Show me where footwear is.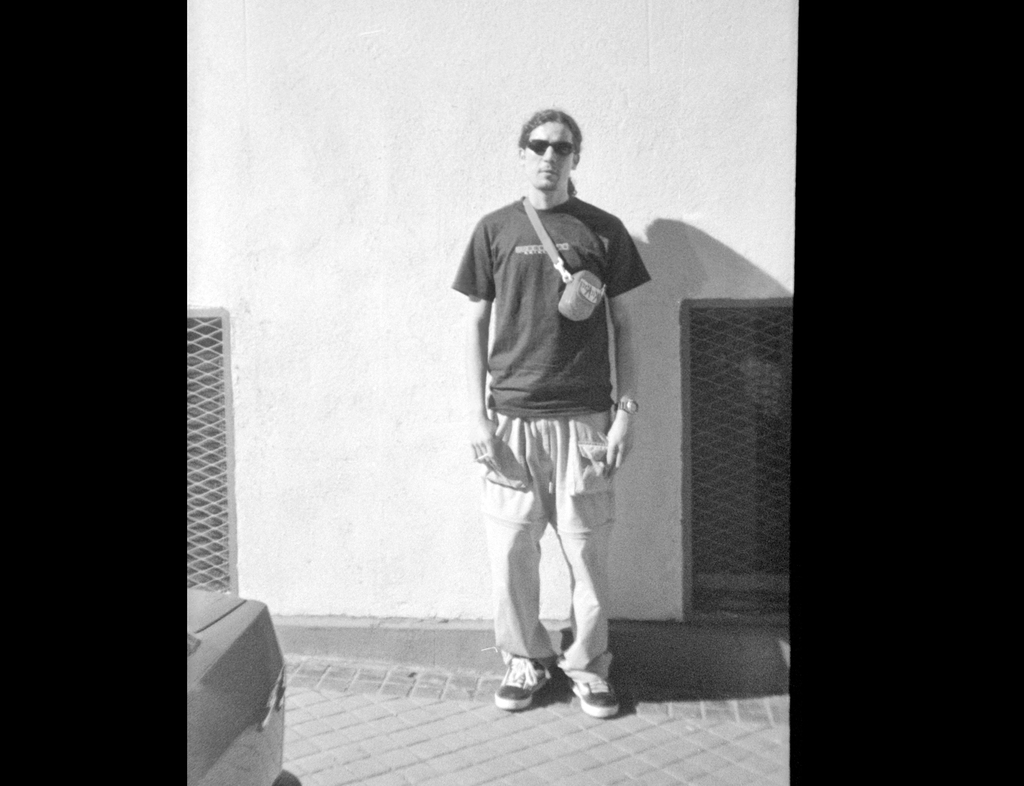
footwear is at pyautogui.locateOnScreen(572, 677, 623, 714).
